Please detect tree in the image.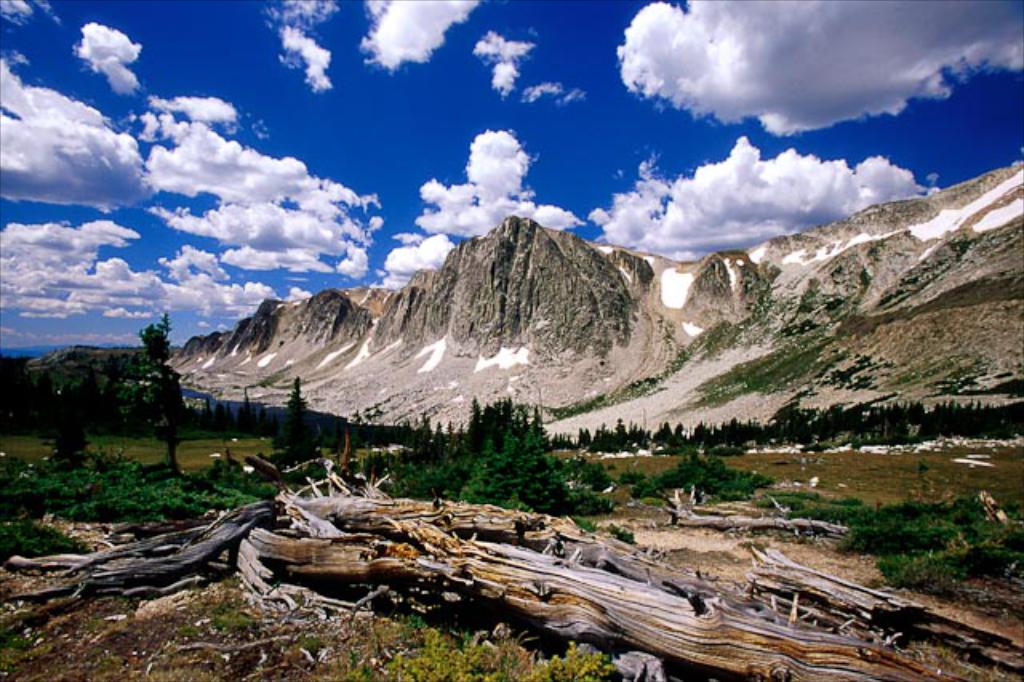
<box>51,391,96,474</box>.
